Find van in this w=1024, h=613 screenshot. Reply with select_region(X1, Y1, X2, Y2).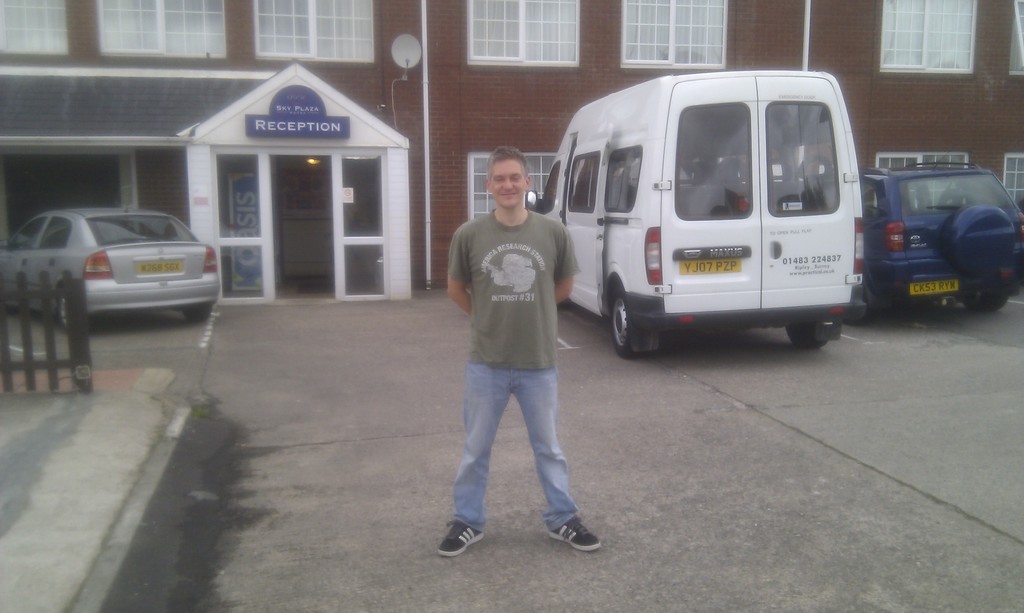
select_region(528, 73, 870, 362).
